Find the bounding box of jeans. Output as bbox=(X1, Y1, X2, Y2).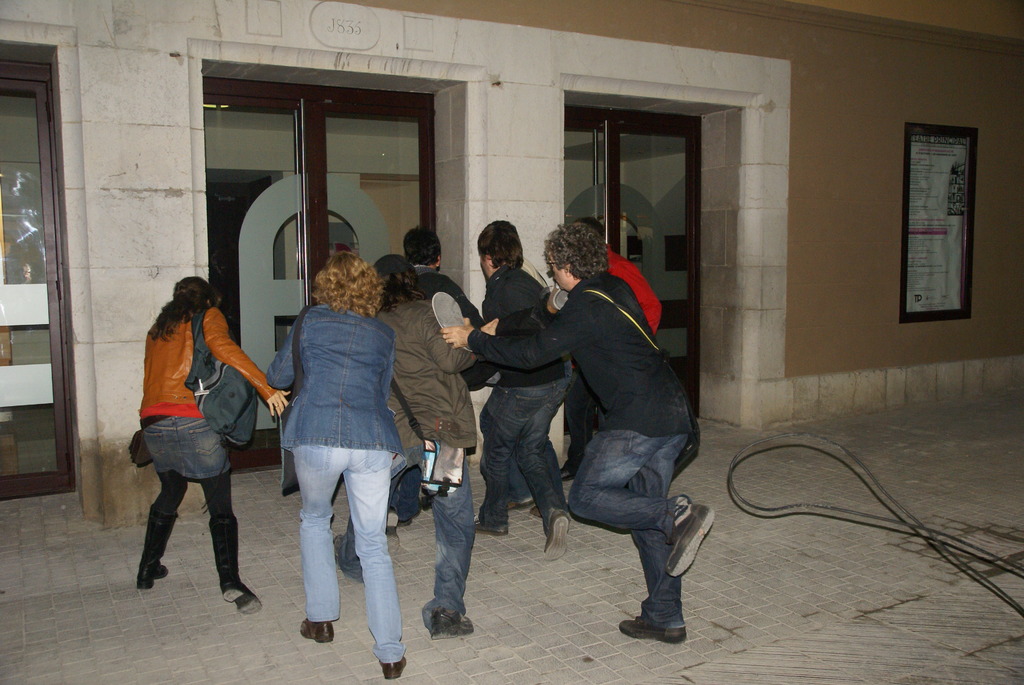
bbox=(566, 426, 684, 629).
